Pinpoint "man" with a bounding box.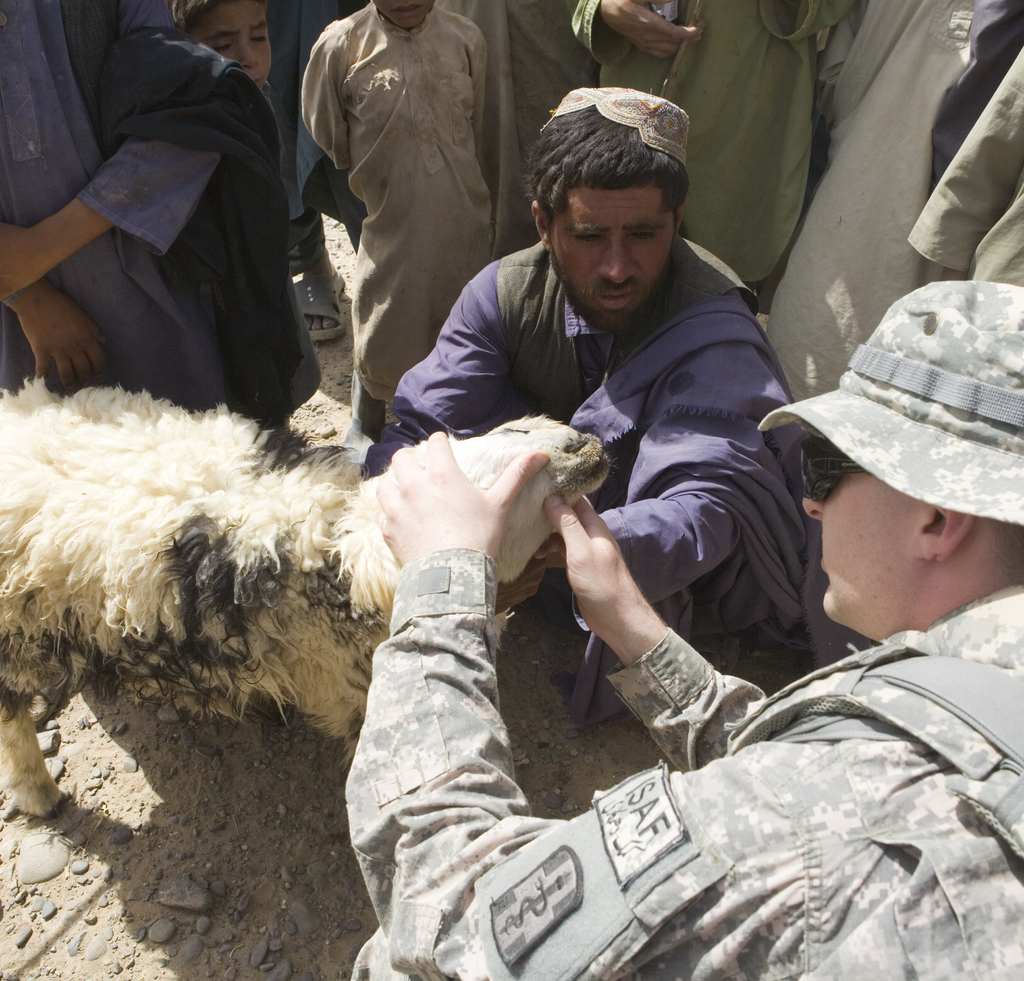
357 83 867 733.
